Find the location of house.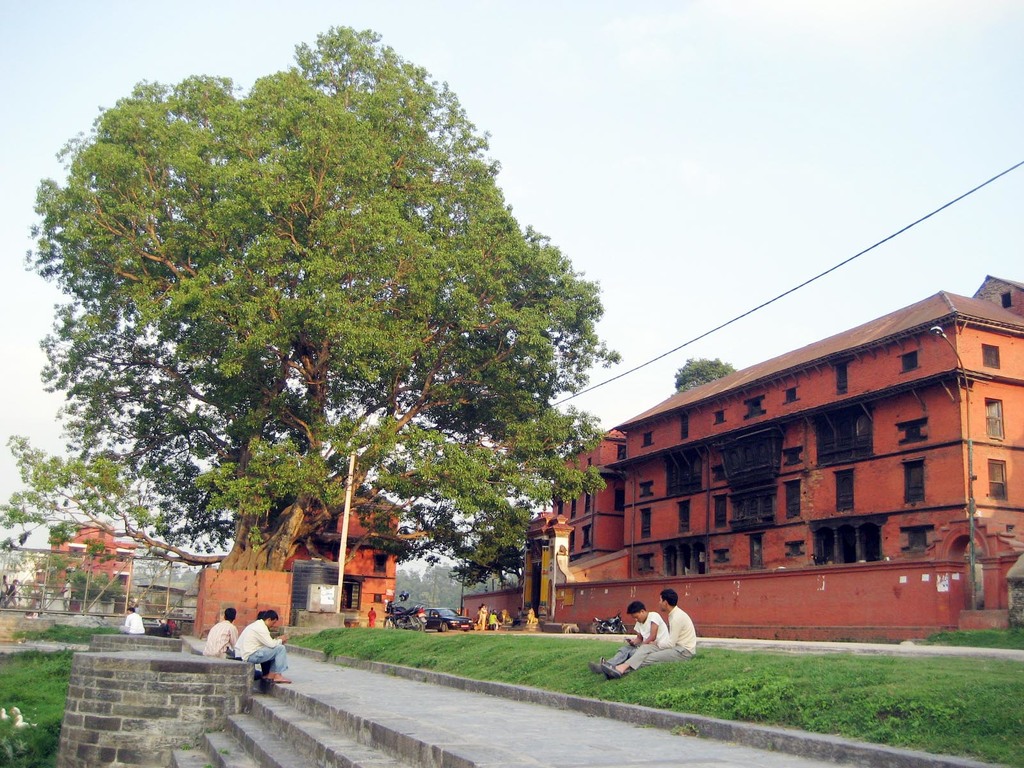
Location: (551, 274, 1023, 561).
